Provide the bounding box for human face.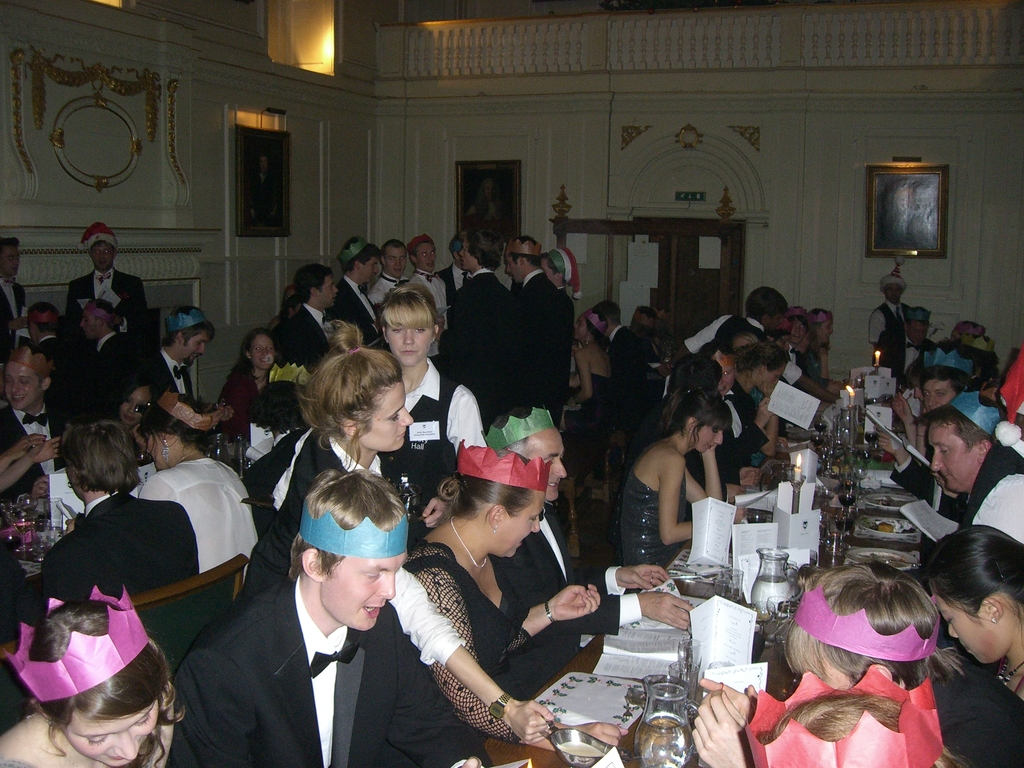
rect(253, 335, 273, 364).
